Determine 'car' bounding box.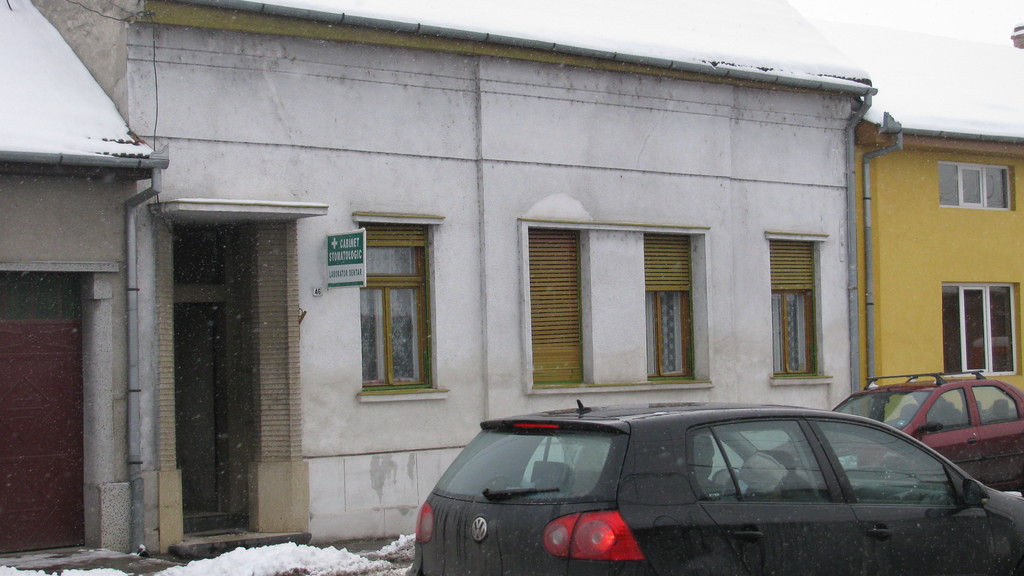
Determined: (left=409, top=397, right=1023, bottom=575).
